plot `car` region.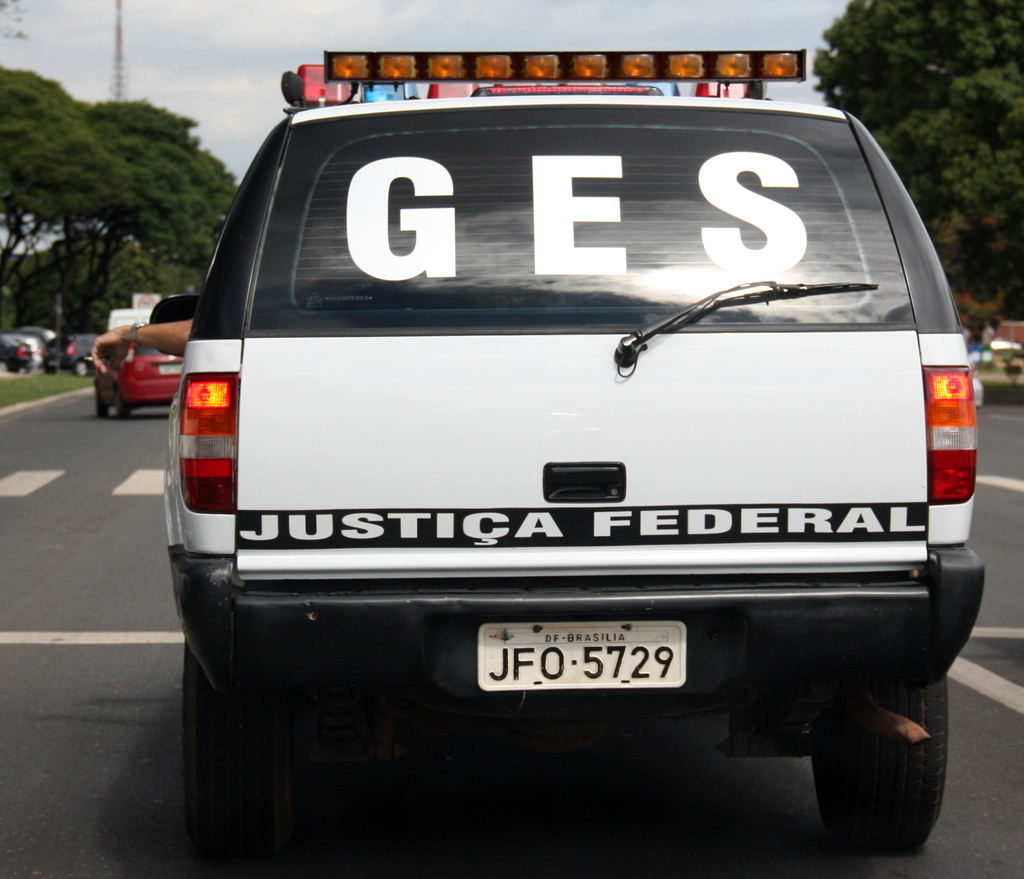
Plotted at <box>104,323,188,423</box>.
